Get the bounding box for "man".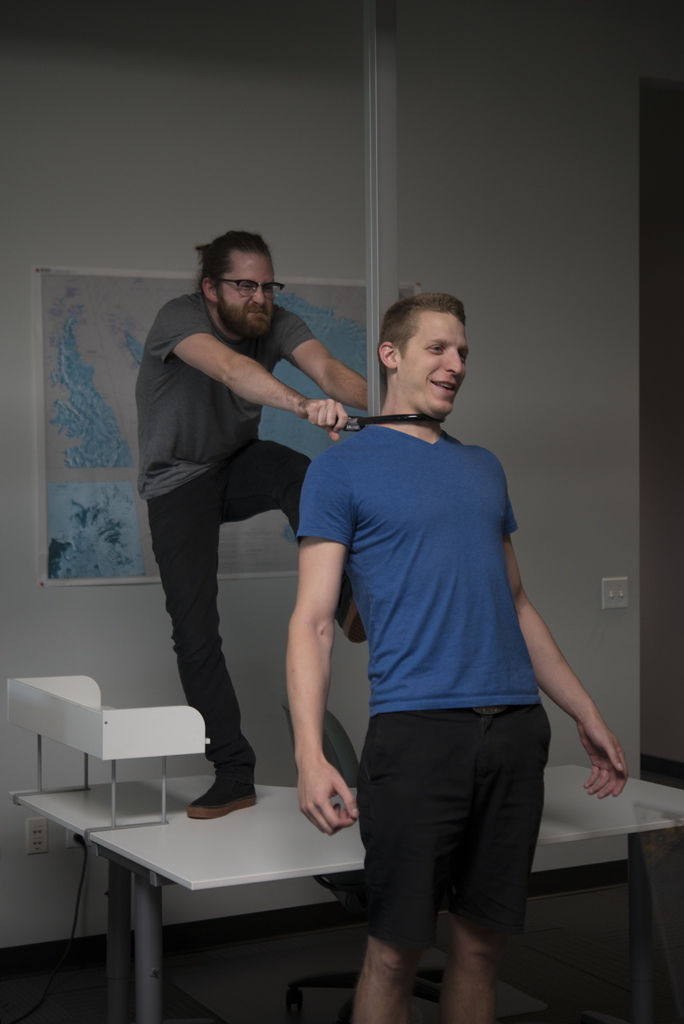
<bbox>272, 279, 571, 1006</bbox>.
